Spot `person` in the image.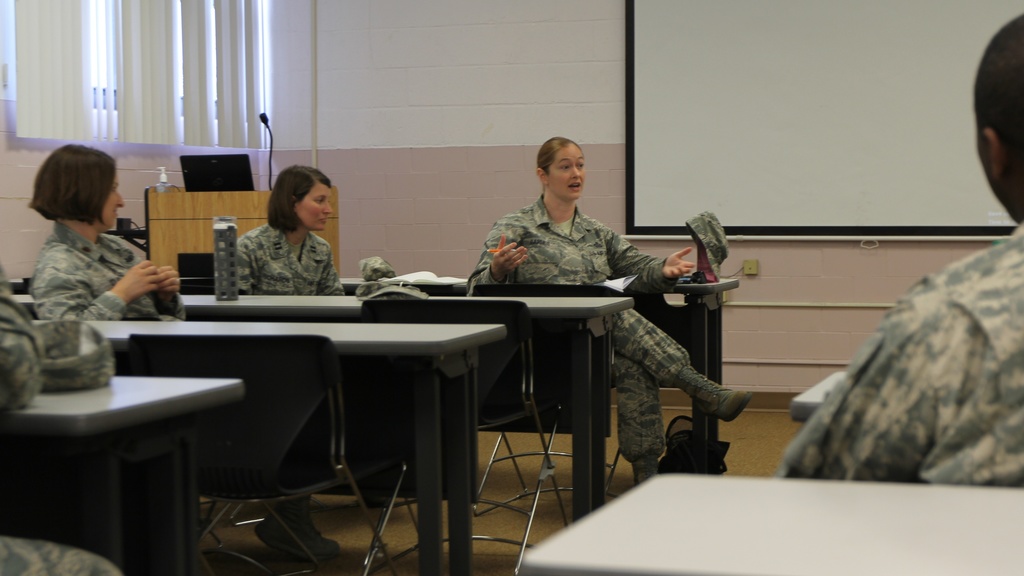
`person` found at box(204, 179, 354, 297).
